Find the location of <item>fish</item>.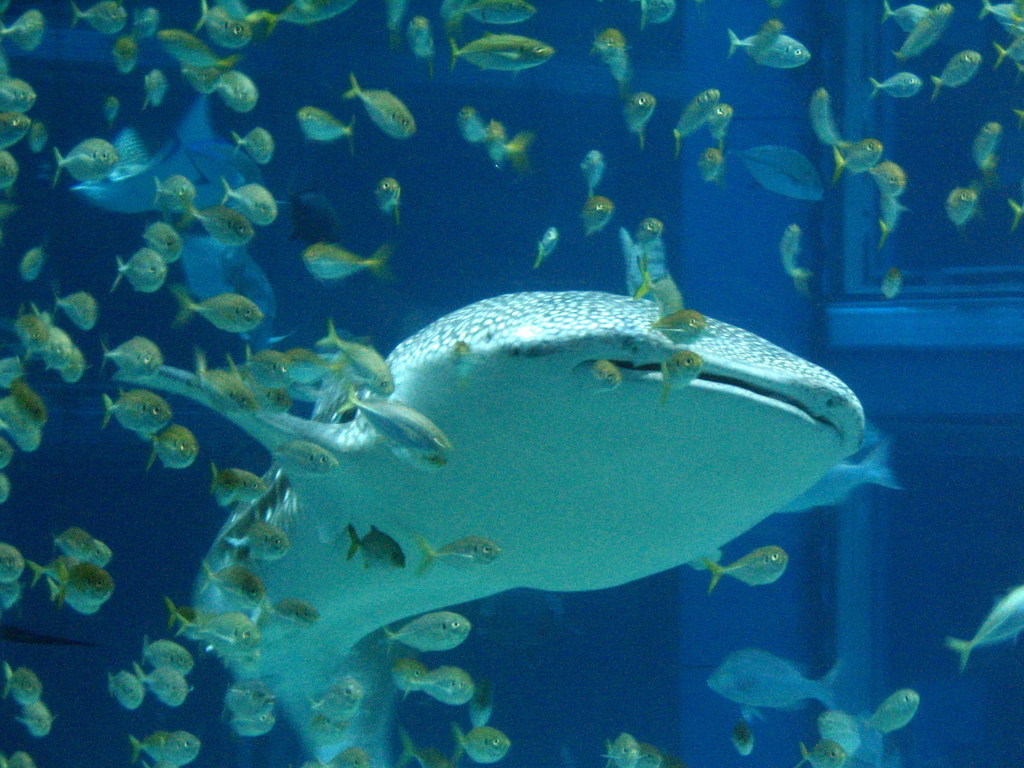
Location: locate(0, 145, 22, 197).
